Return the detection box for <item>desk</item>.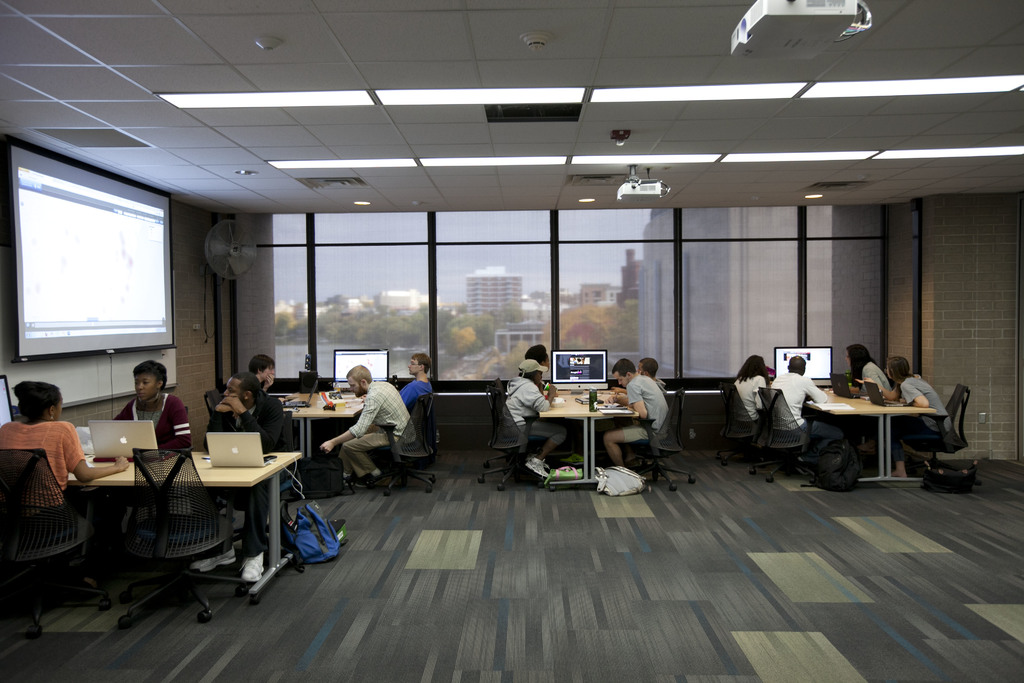
pyautogui.locateOnScreen(278, 386, 368, 460).
